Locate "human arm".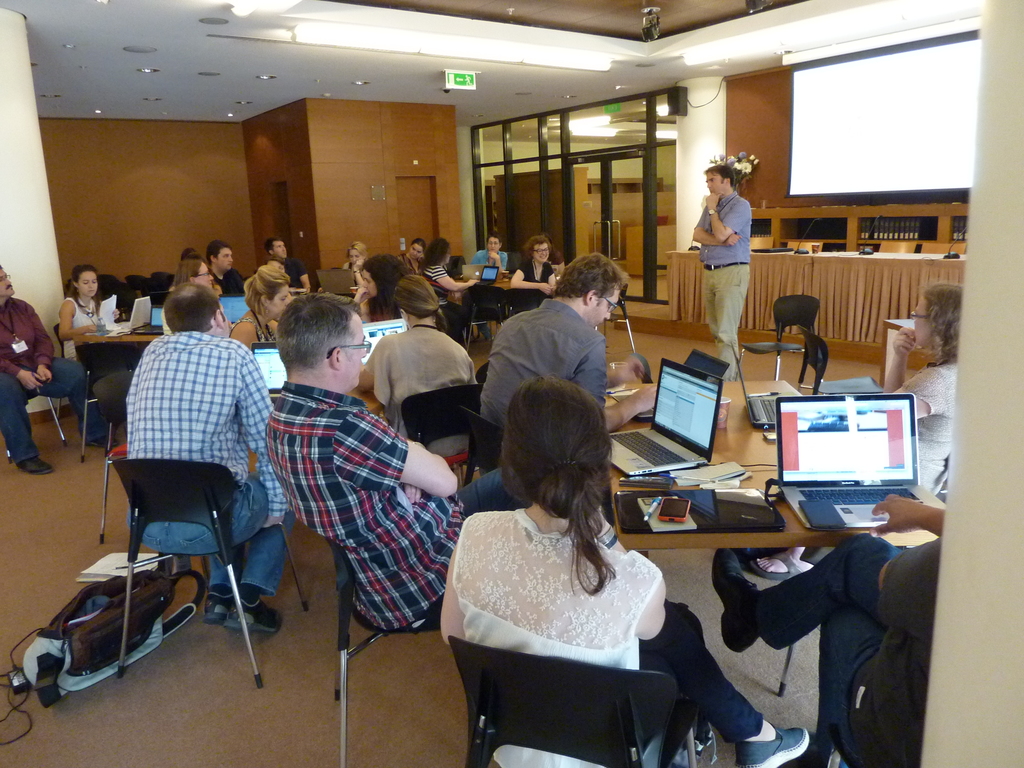
Bounding box: crop(604, 355, 652, 397).
